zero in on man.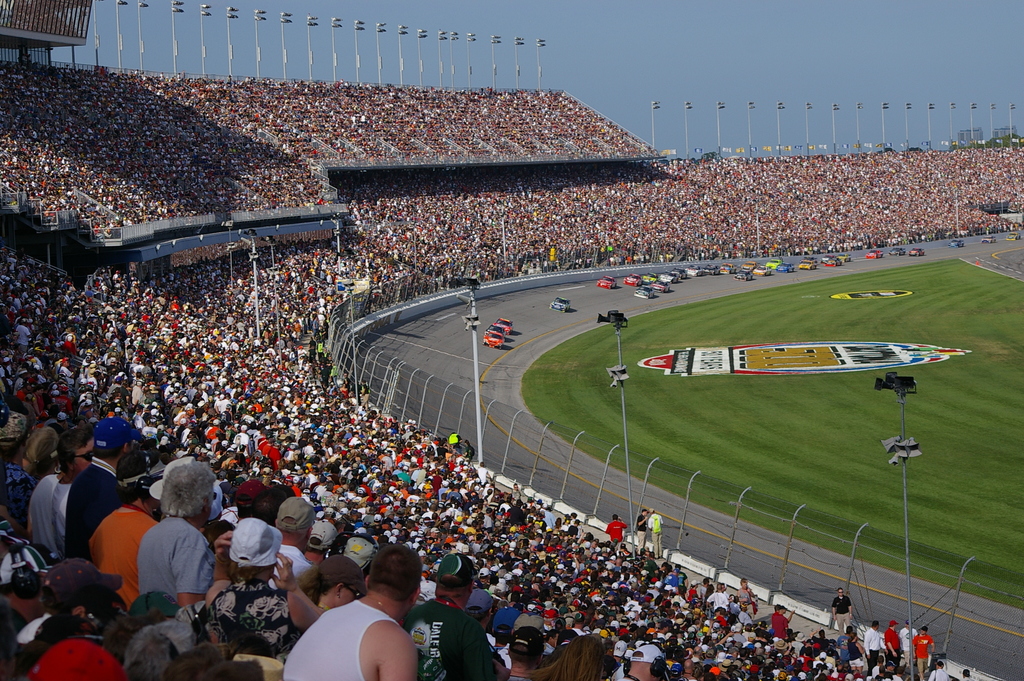
Zeroed in: [392, 552, 495, 680].
